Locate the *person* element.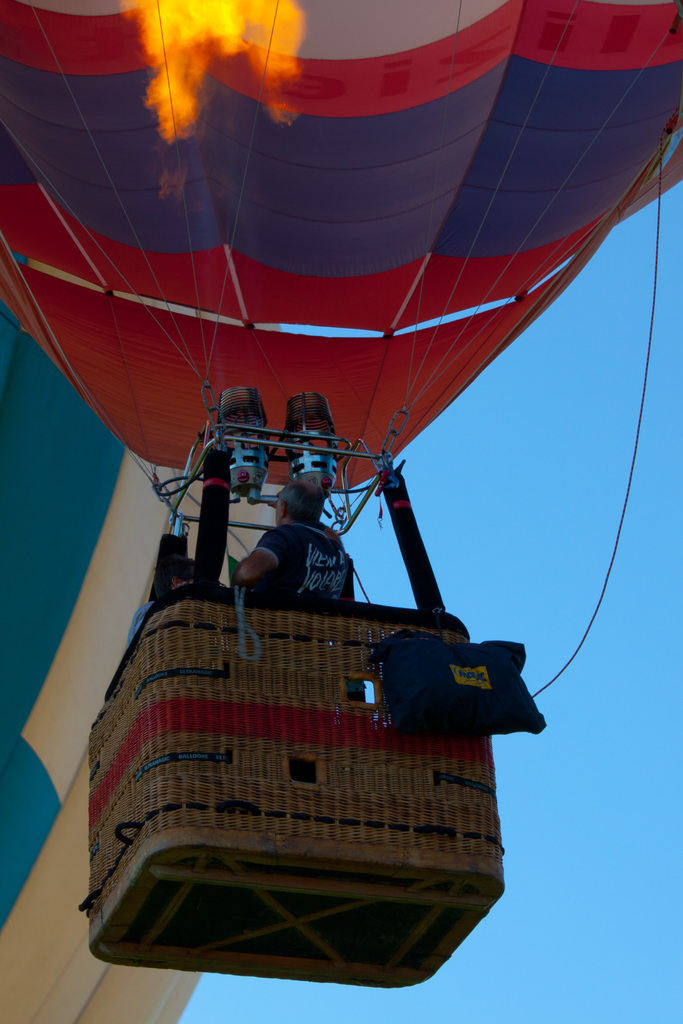
Element bbox: <box>228,475,357,602</box>.
